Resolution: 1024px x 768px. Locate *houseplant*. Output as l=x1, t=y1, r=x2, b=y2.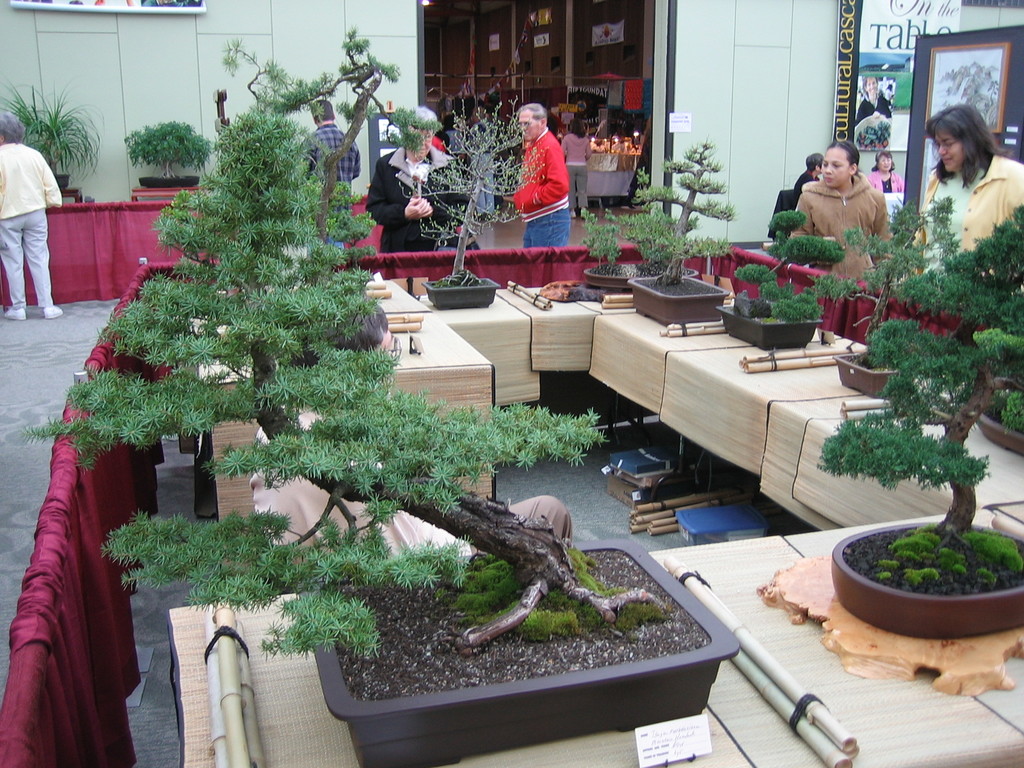
l=0, t=70, r=111, b=186.
